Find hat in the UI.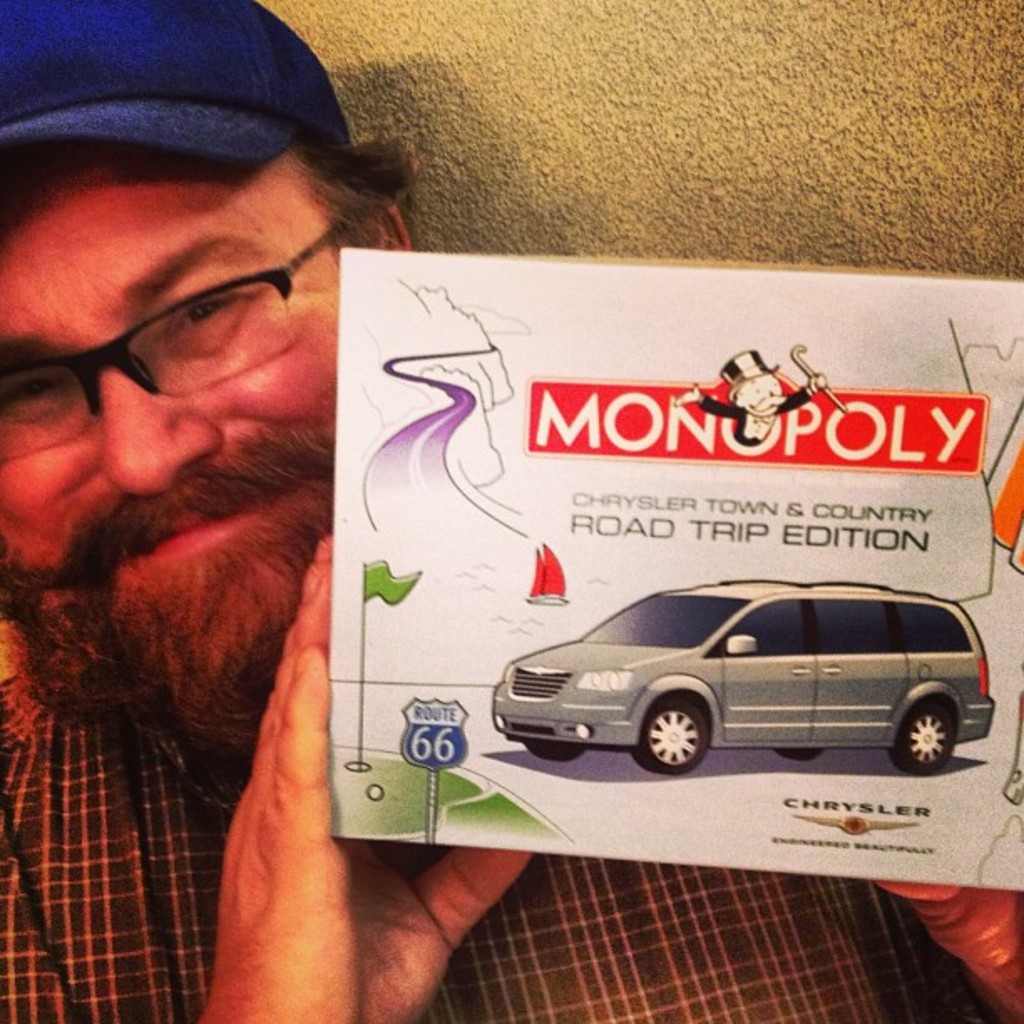
UI element at <region>718, 348, 781, 398</region>.
